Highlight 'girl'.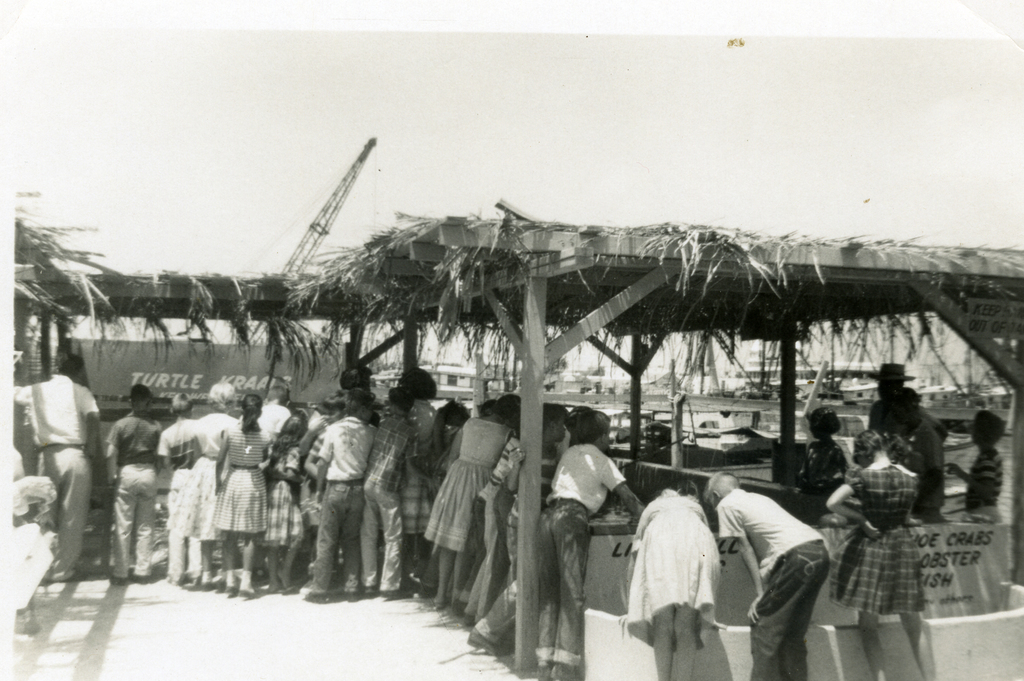
Highlighted region: select_region(795, 406, 847, 490).
